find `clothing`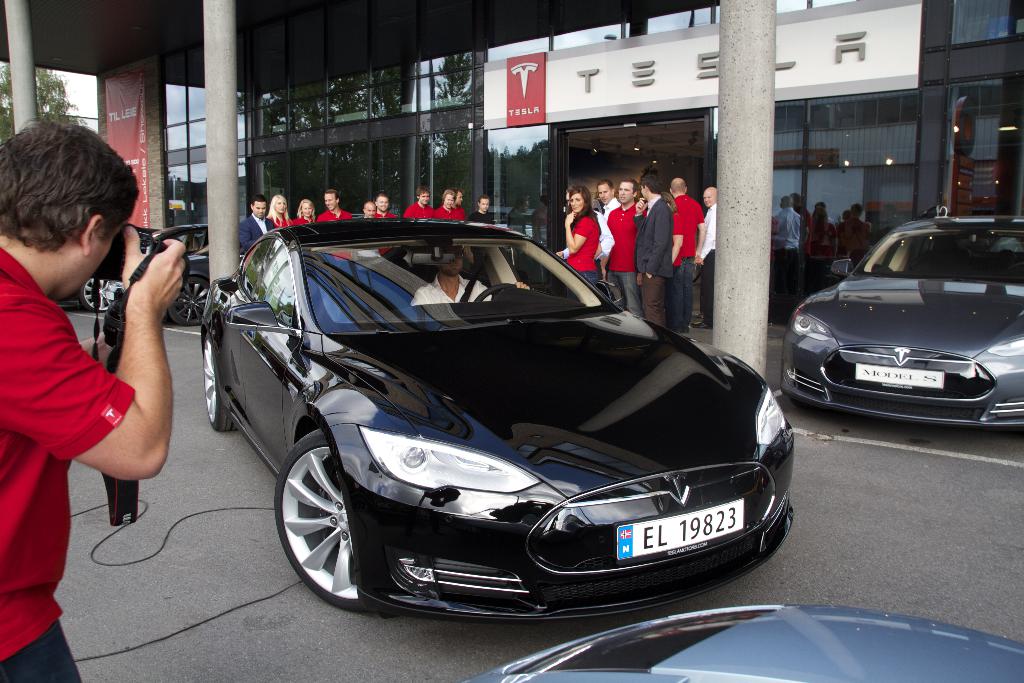
375,208,395,250
